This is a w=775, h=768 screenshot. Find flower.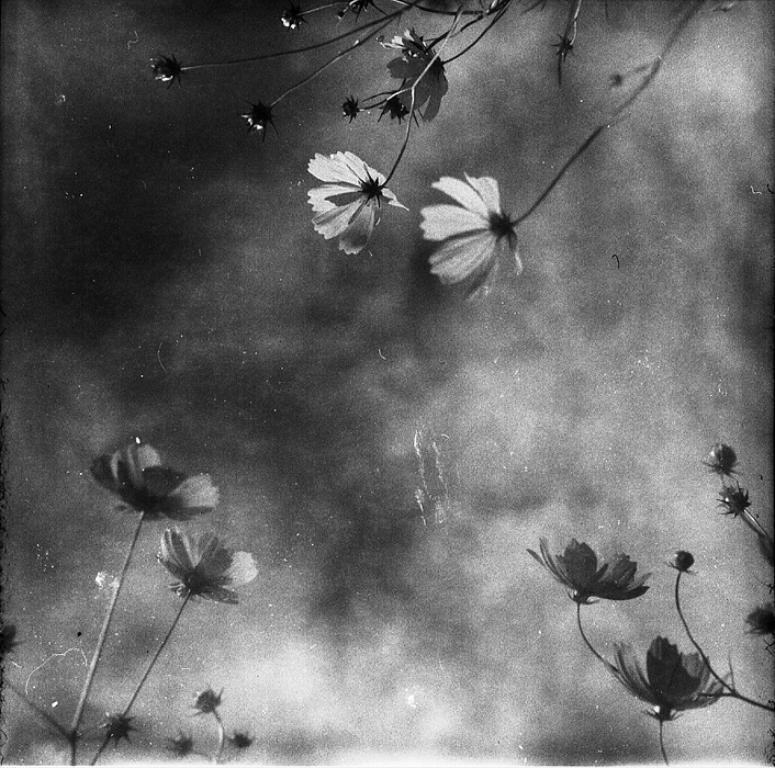
Bounding box: 379, 27, 453, 125.
